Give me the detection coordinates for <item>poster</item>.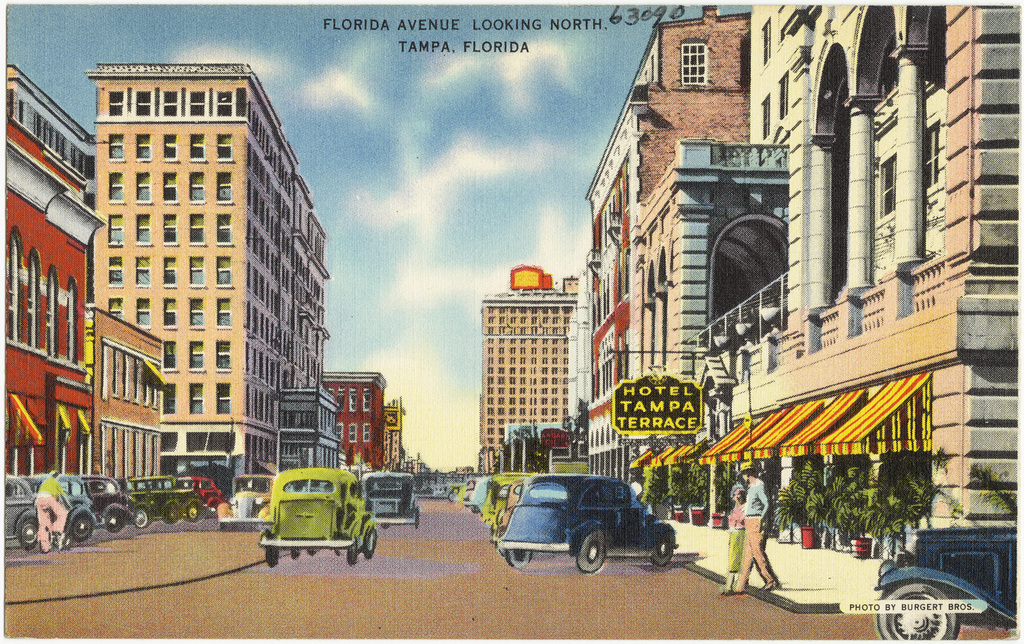
{"left": 3, "top": 1, "right": 1023, "bottom": 643}.
